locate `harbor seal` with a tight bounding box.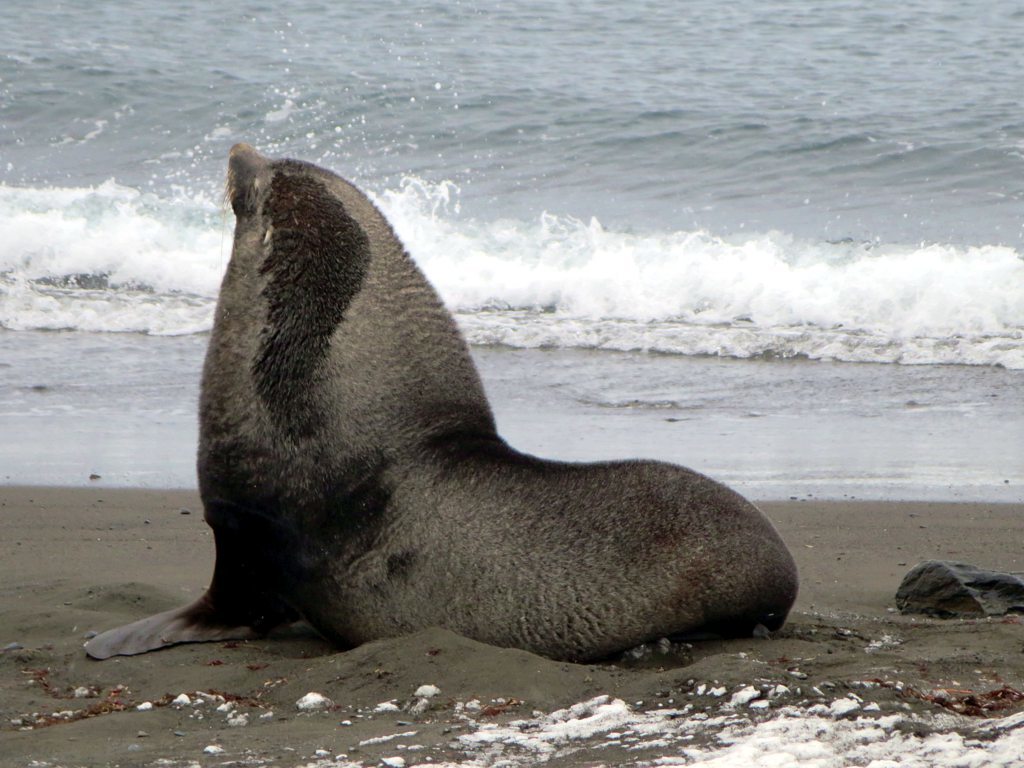
box(77, 137, 798, 657).
